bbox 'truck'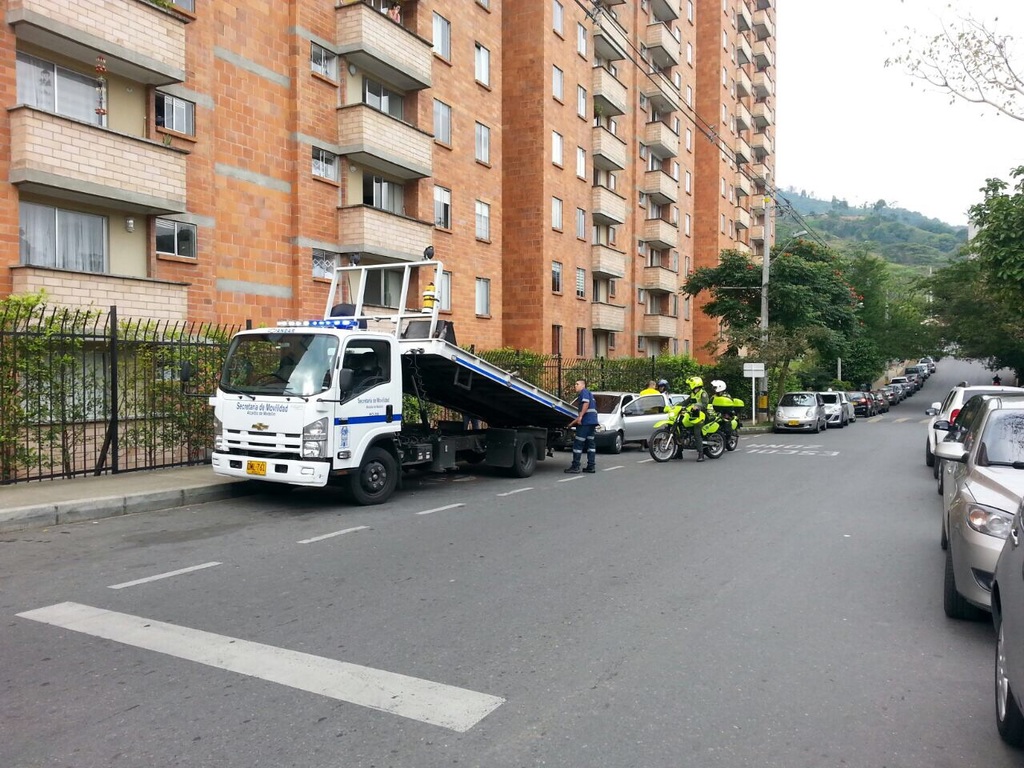
185 283 590 518
